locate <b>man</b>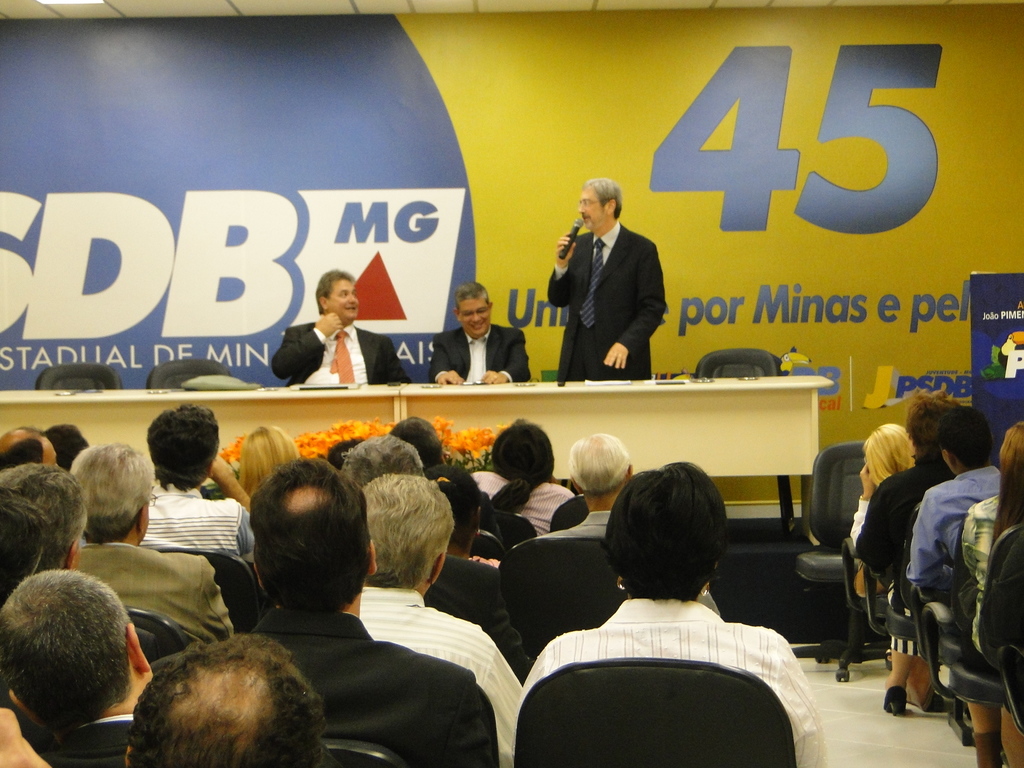
<box>427,278,538,387</box>
